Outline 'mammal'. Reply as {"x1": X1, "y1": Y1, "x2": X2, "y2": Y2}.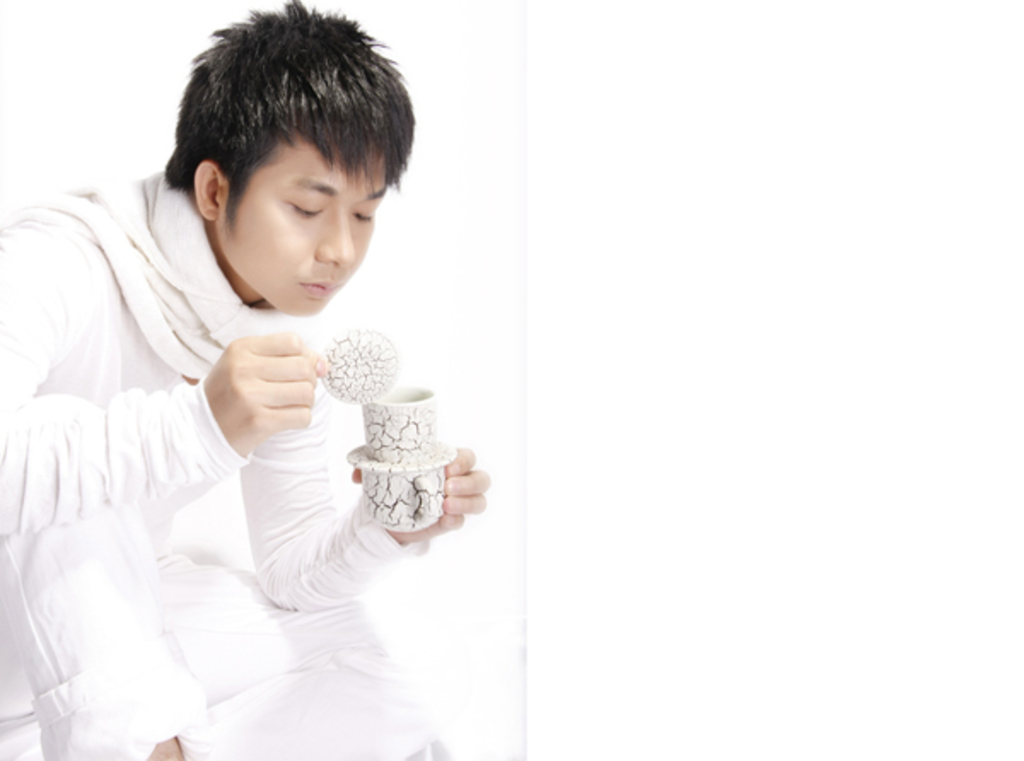
{"x1": 22, "y1": 55, "x2": 512, "y2": 713}.
